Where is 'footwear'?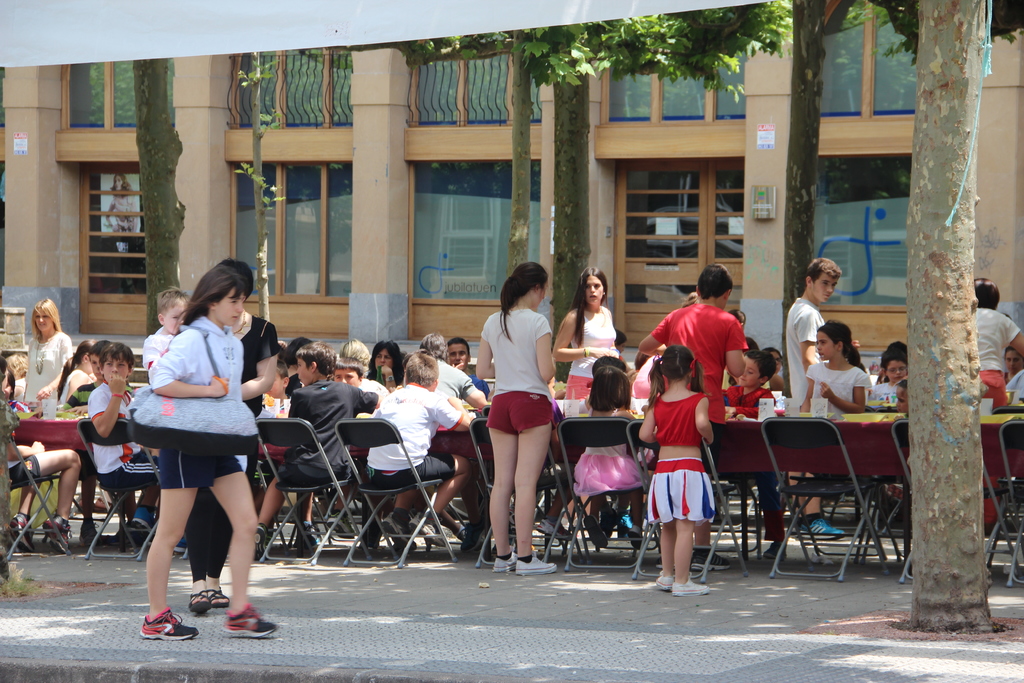
pyautogui.locateOnScreen(322, 511, 357, 538).
